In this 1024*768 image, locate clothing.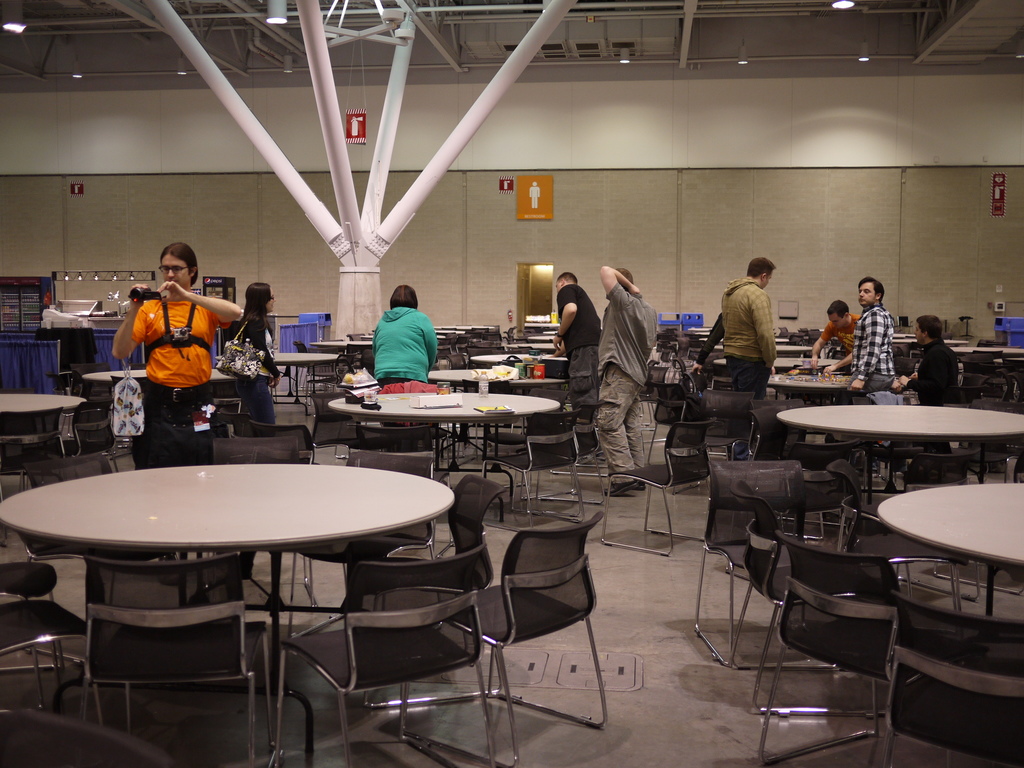
Bounding box: x1=718, y1=274, x2=776, y2=431.
